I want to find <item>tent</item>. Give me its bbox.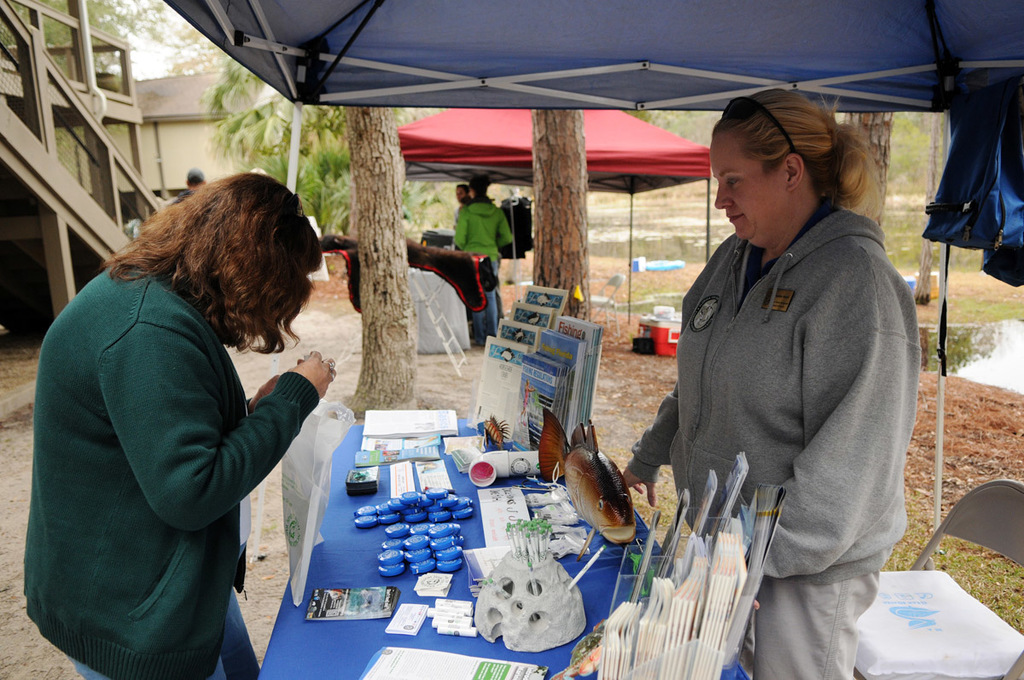
(148, 0, 1023, 619).
